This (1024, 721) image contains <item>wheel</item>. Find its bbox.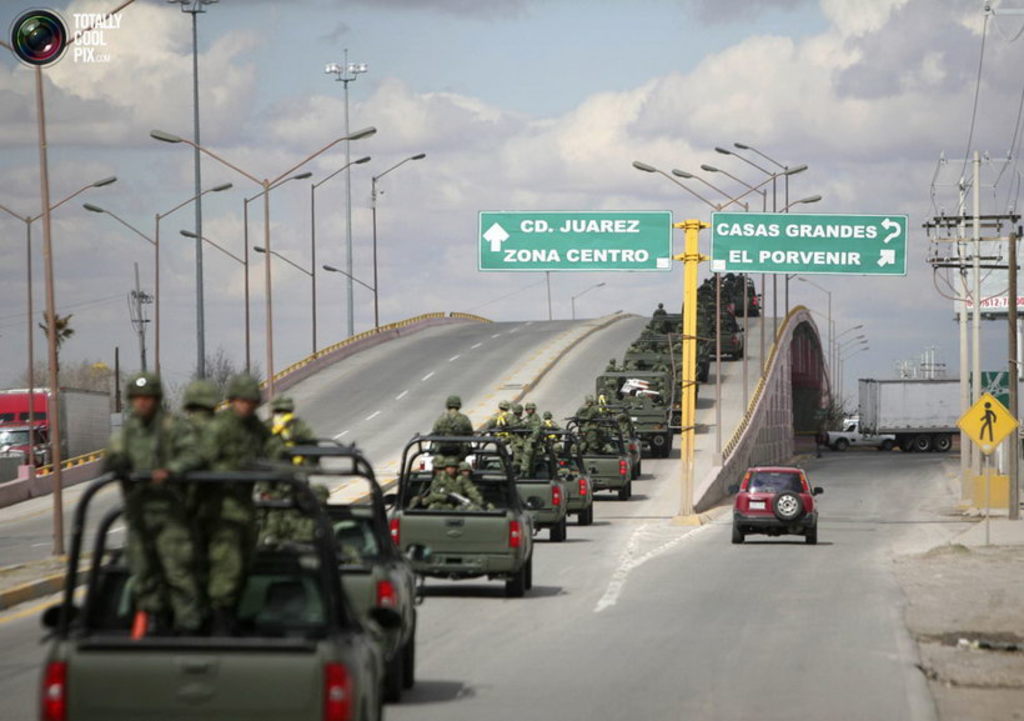
[935, 436, 949, 449].
